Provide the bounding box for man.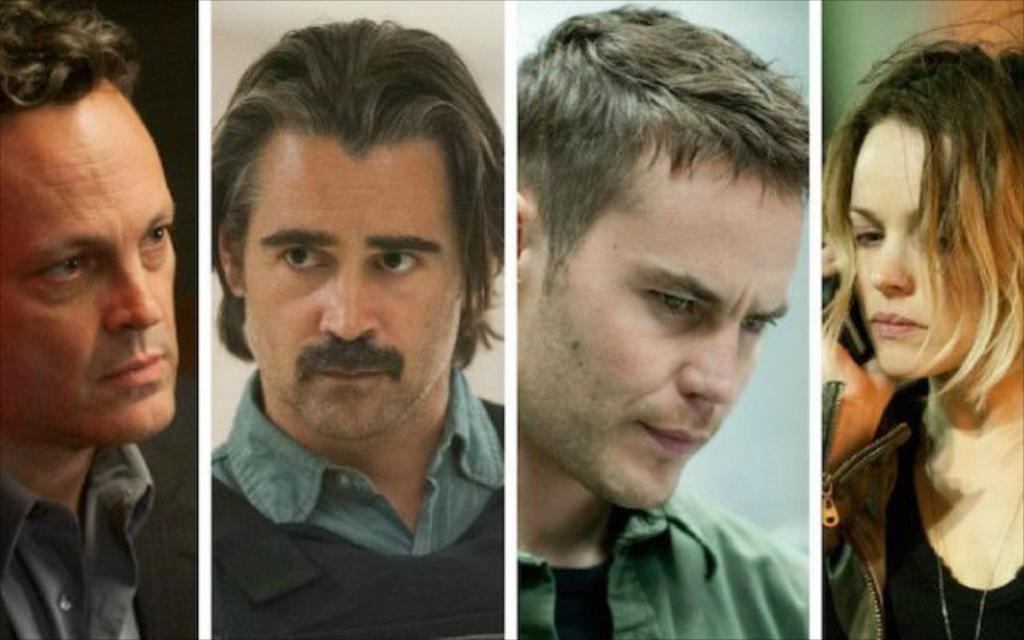
select_region(522, 8, 811, 638).
